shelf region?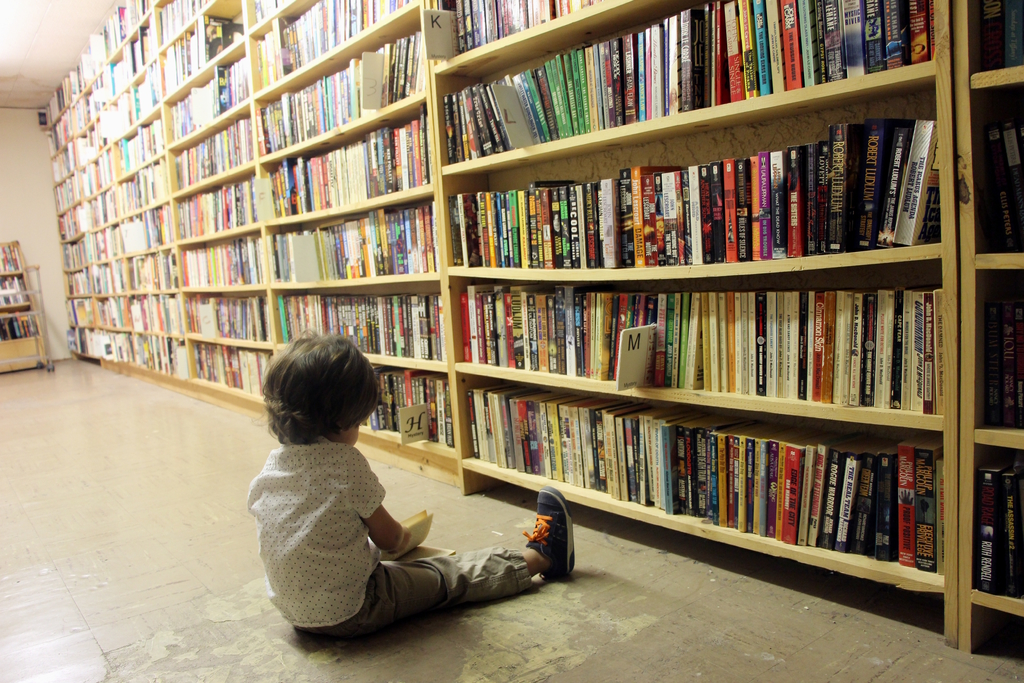
[x1=955, y1=72, x2=1023, y2=262]
